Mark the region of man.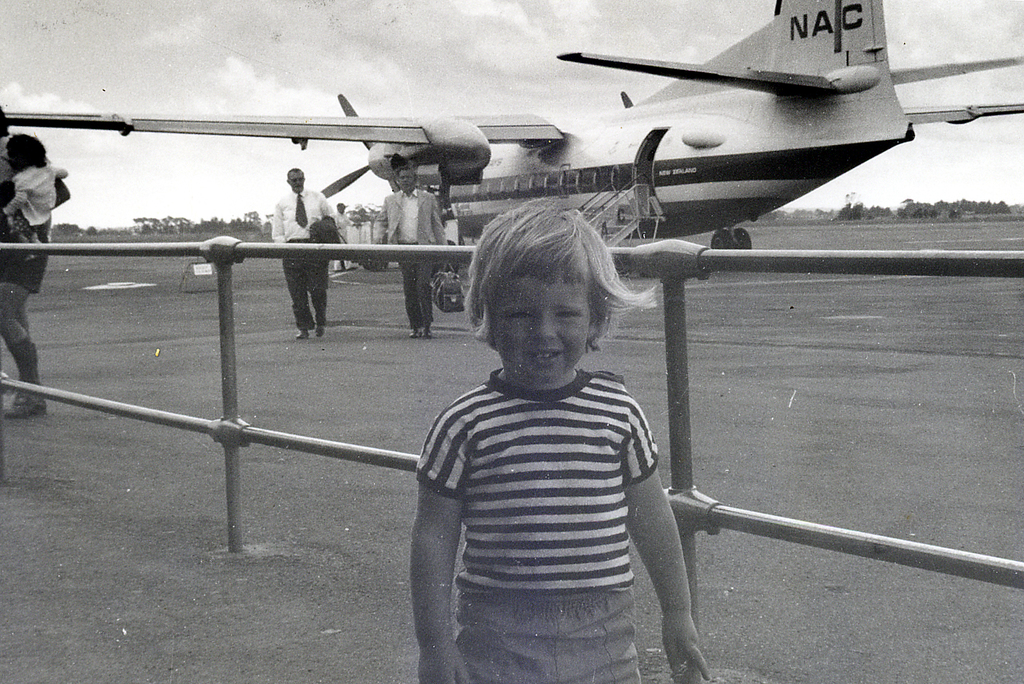
Region: crop(381, 167, 454, 342).
